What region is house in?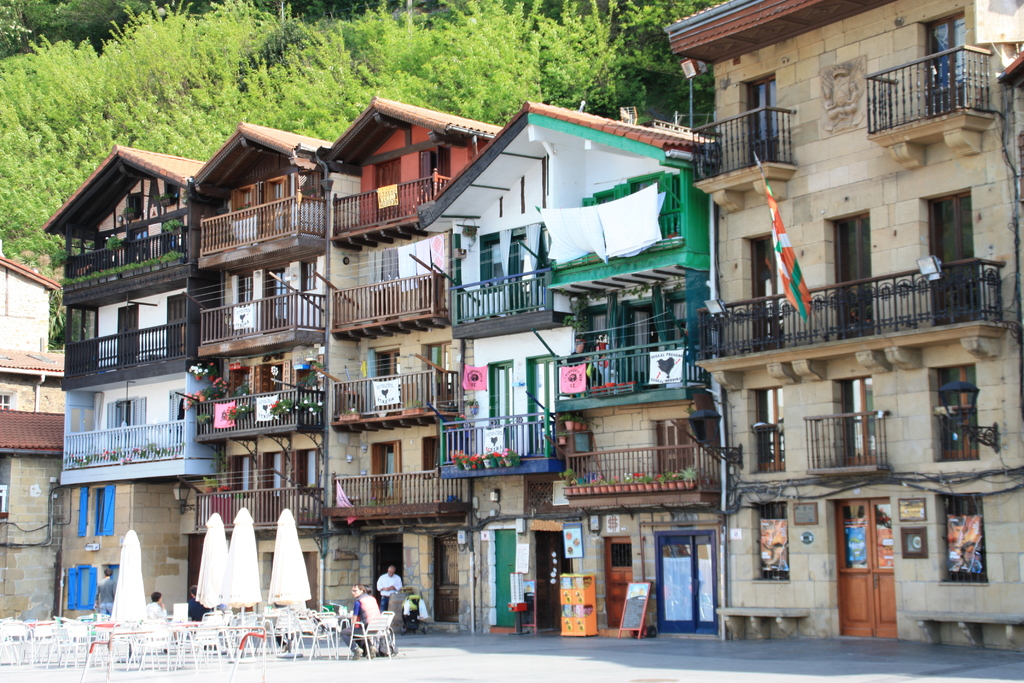
{"left": 188, "top": 125, "right": 328, "bottom": 614}.
